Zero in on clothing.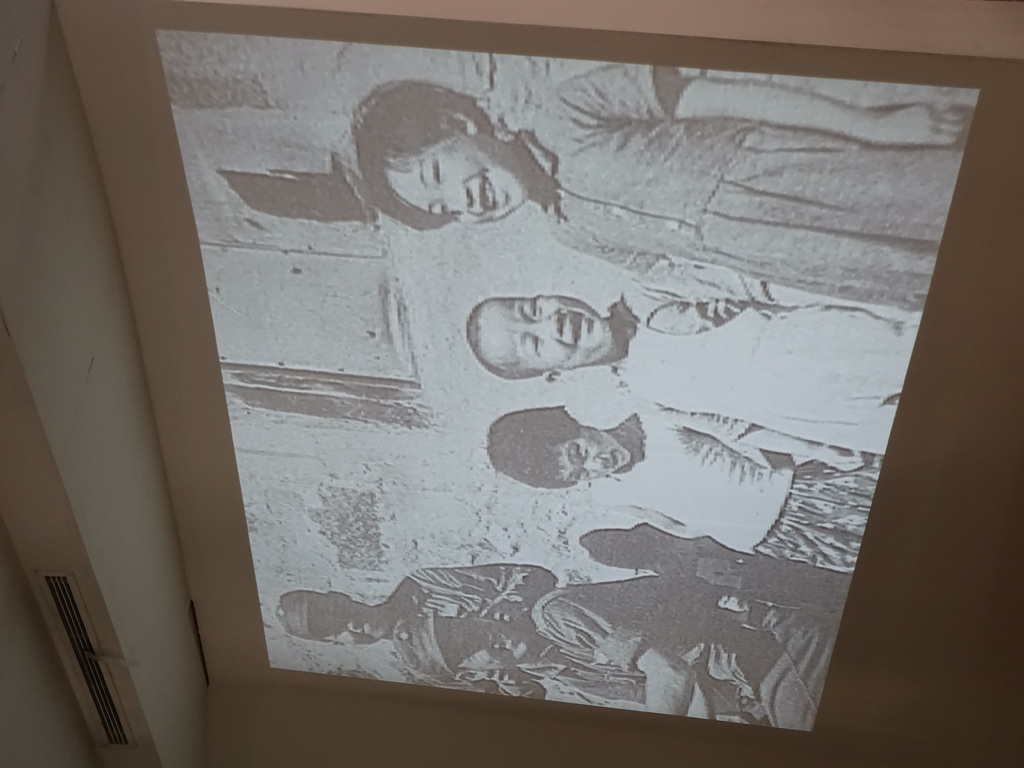
Zeroed in: (519,589,825,726).
